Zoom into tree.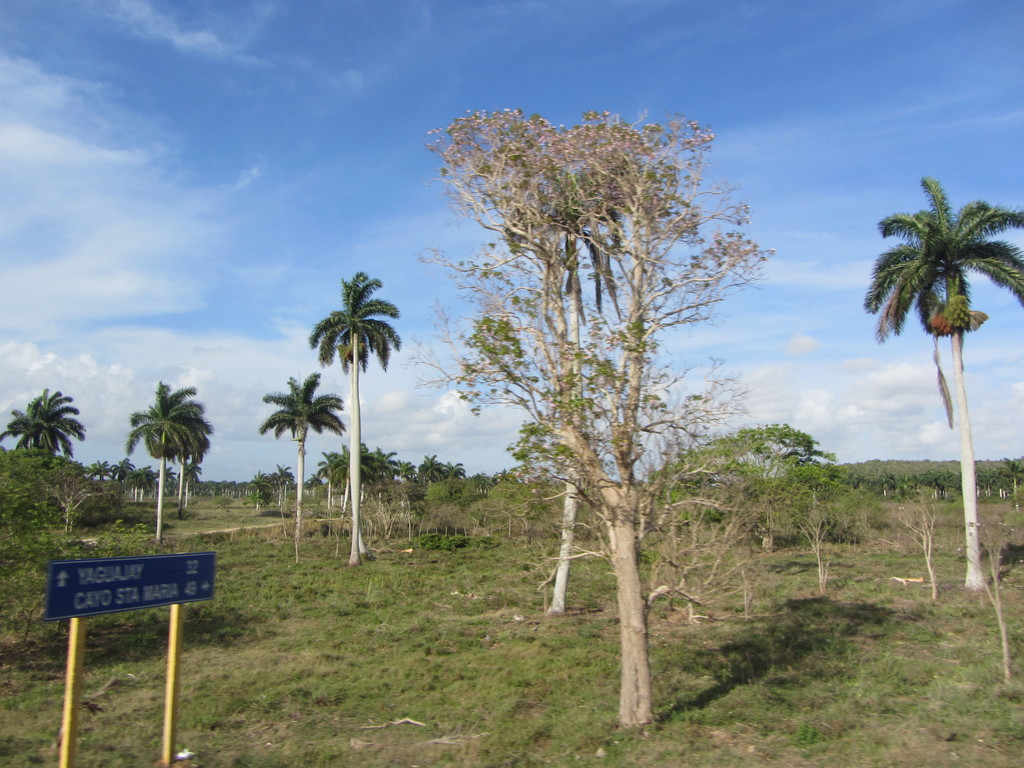
Zoom target: BBox(424, 458, 469, 488).
